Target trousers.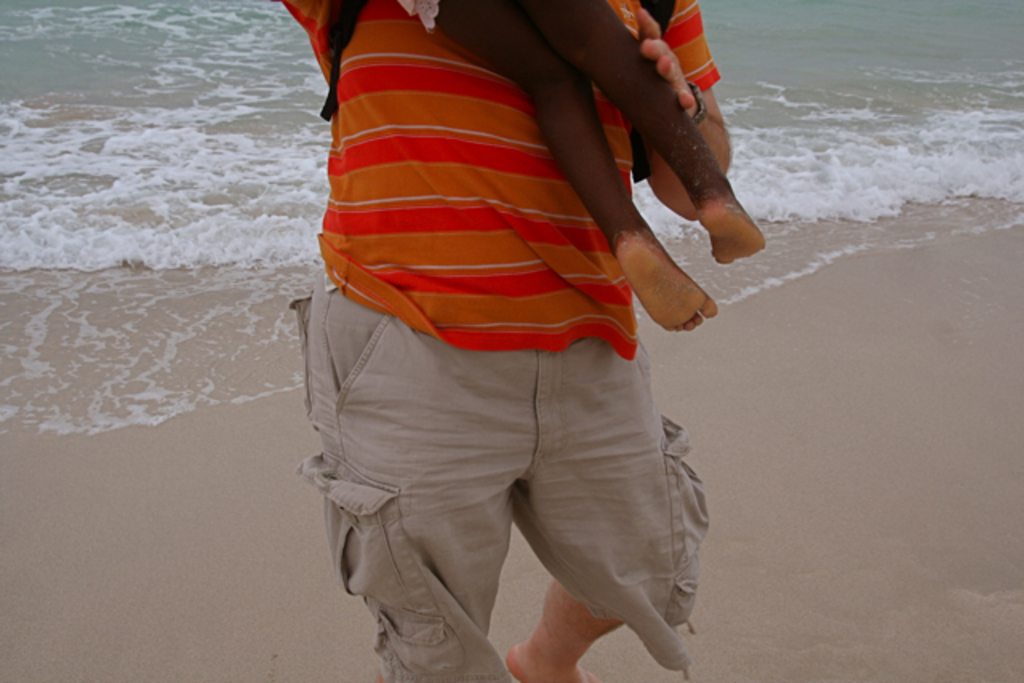
Target region: detection(310, 323, 741, 641).
